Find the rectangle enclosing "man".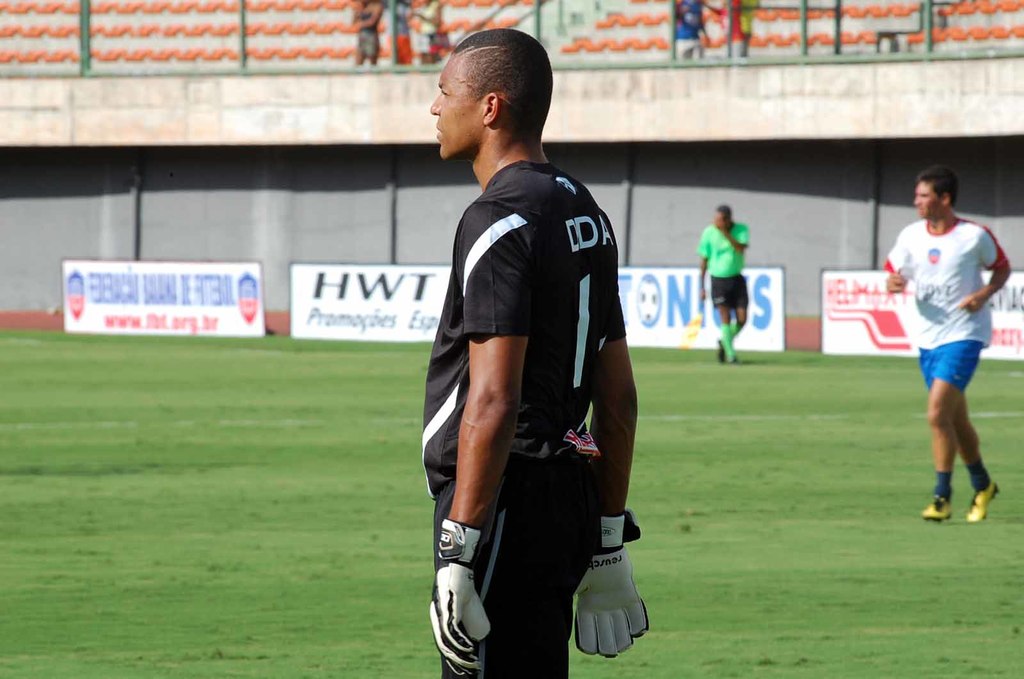
(left=698, top=203, right=751, bottom=367).
